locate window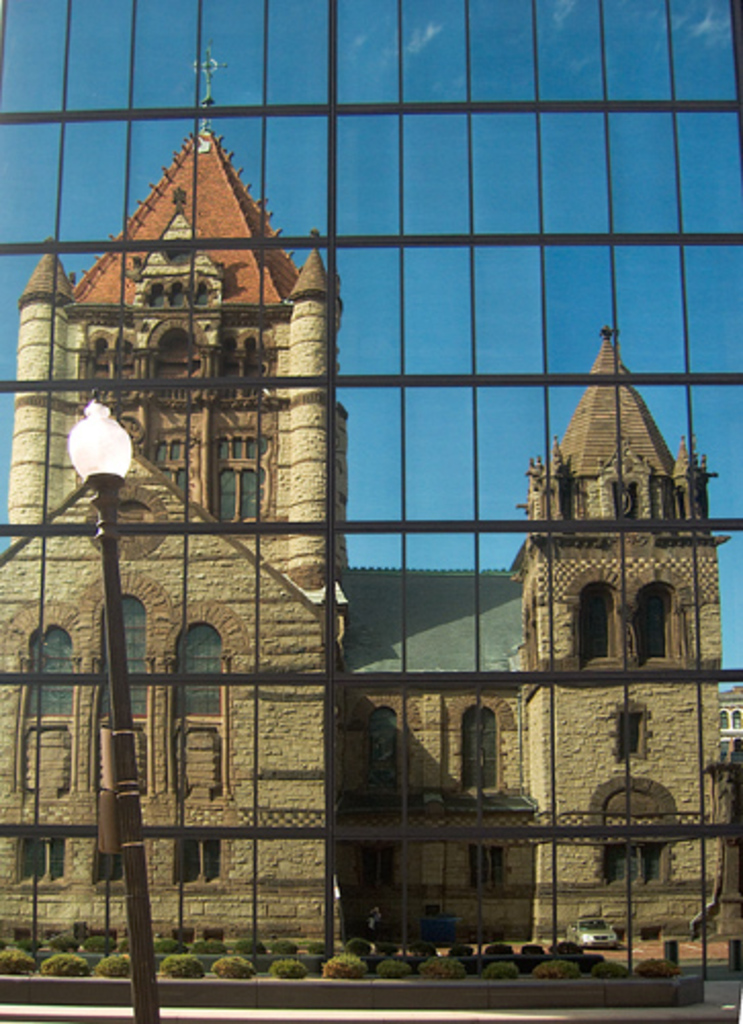
<bbox>618, 711, 649, 754</bbox>
